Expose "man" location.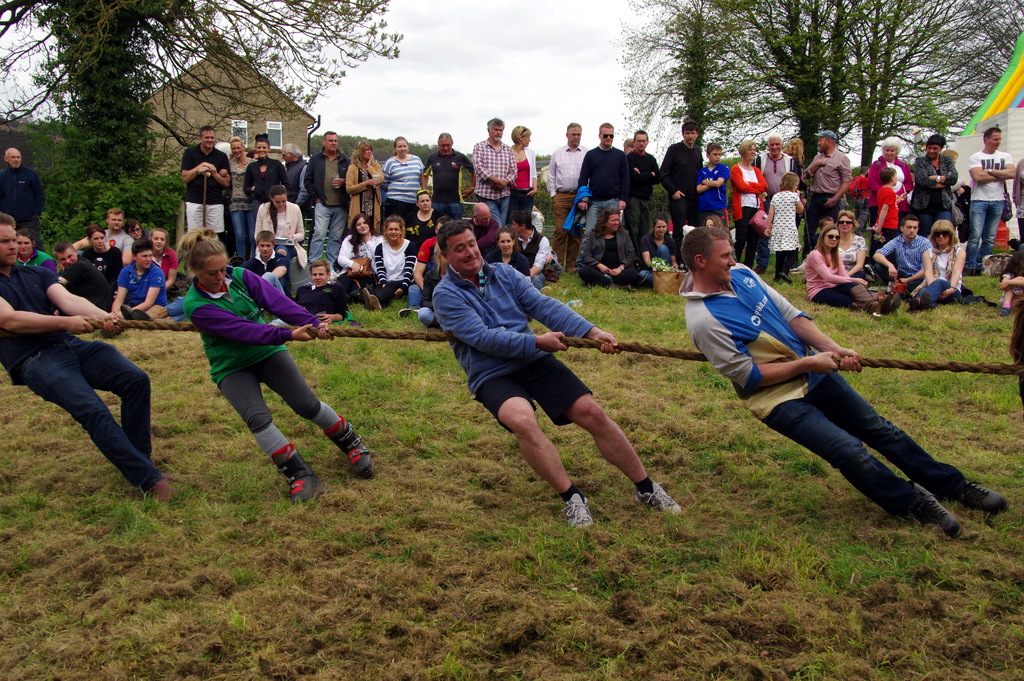
Exposed at 181 124 231 240.
